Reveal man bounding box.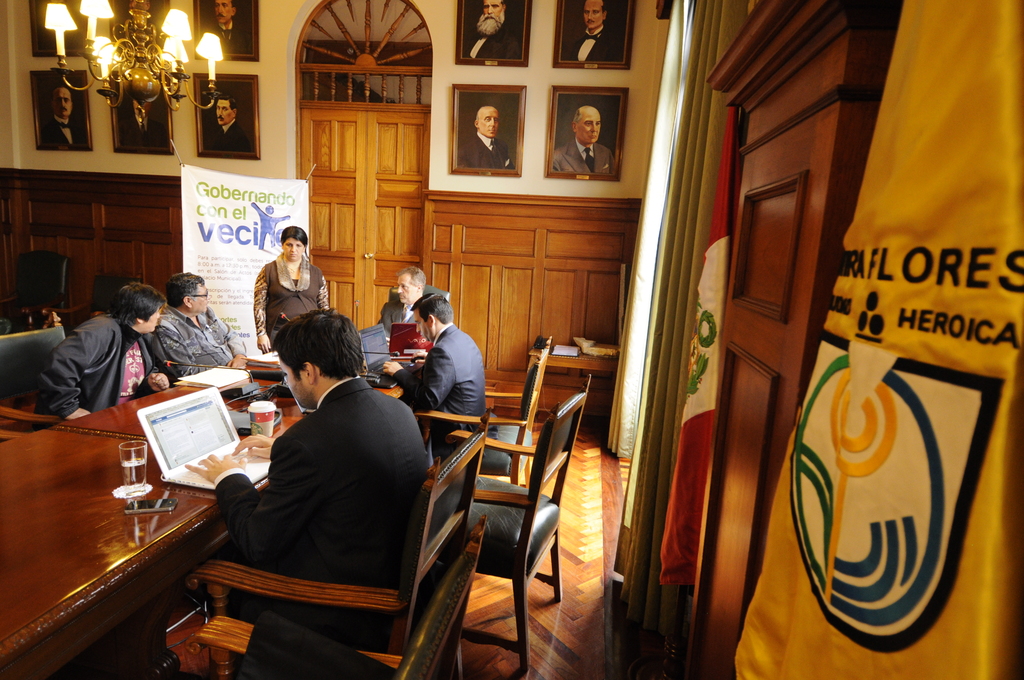
Revealed: x1=376, y1=262, x2=426, y2=344.
